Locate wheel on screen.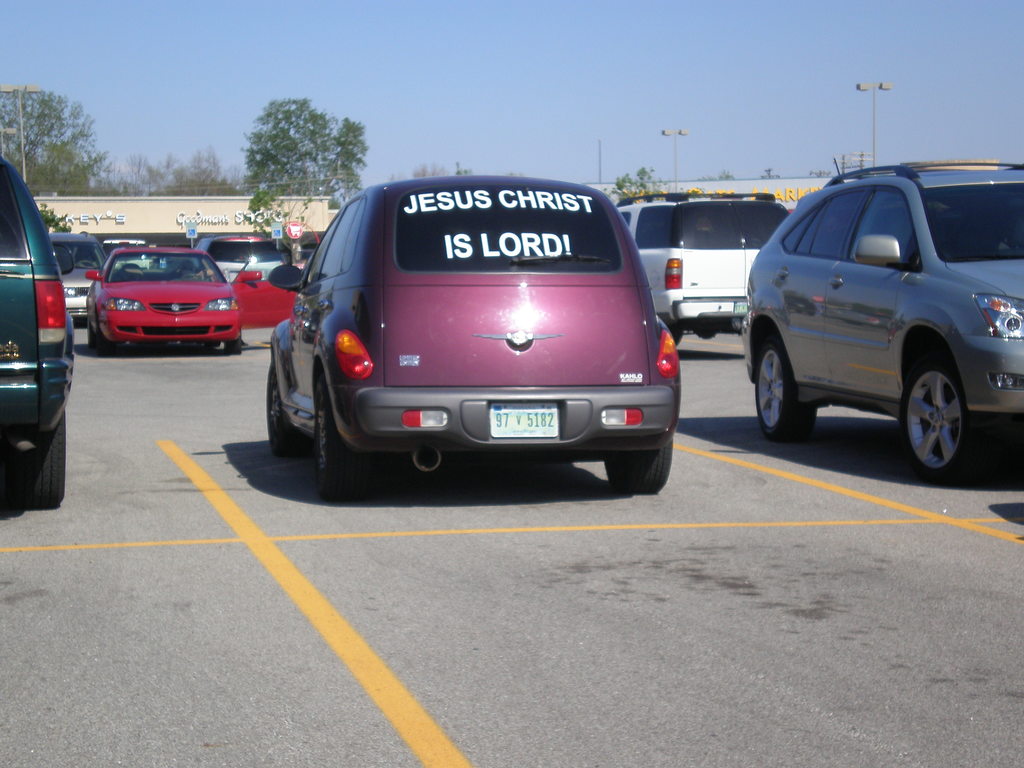
On screen at x1=24 y1=412 x2=65 y2=509.
